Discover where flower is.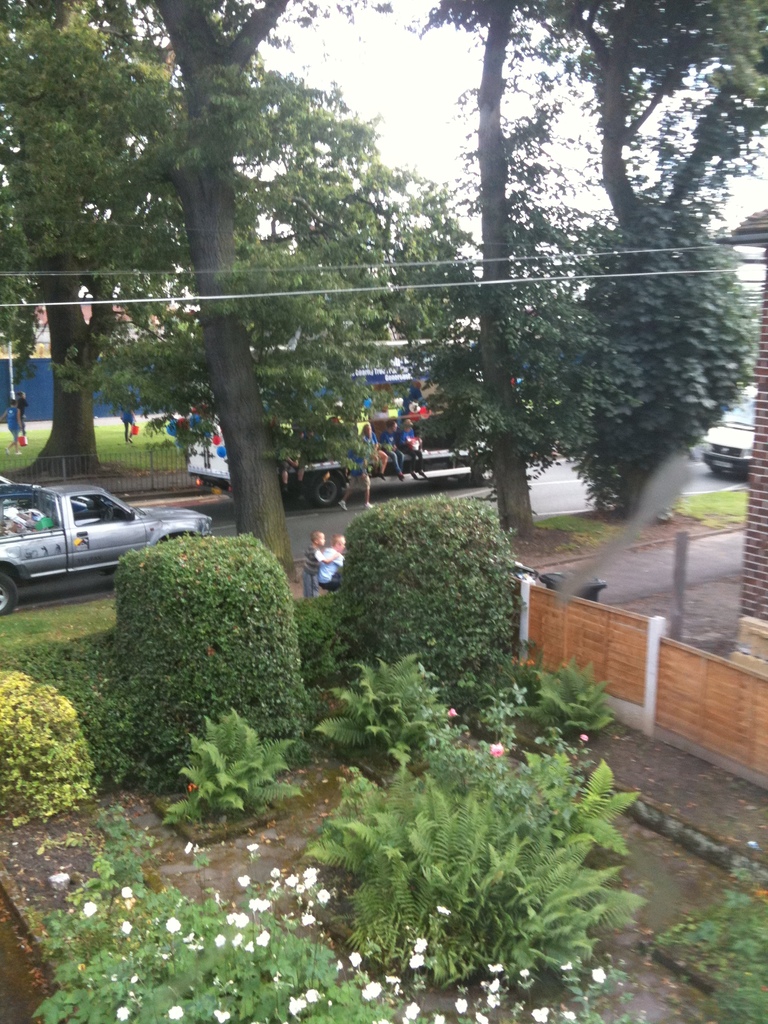
Discovered at bbox=(446, 707, 457, 719).
